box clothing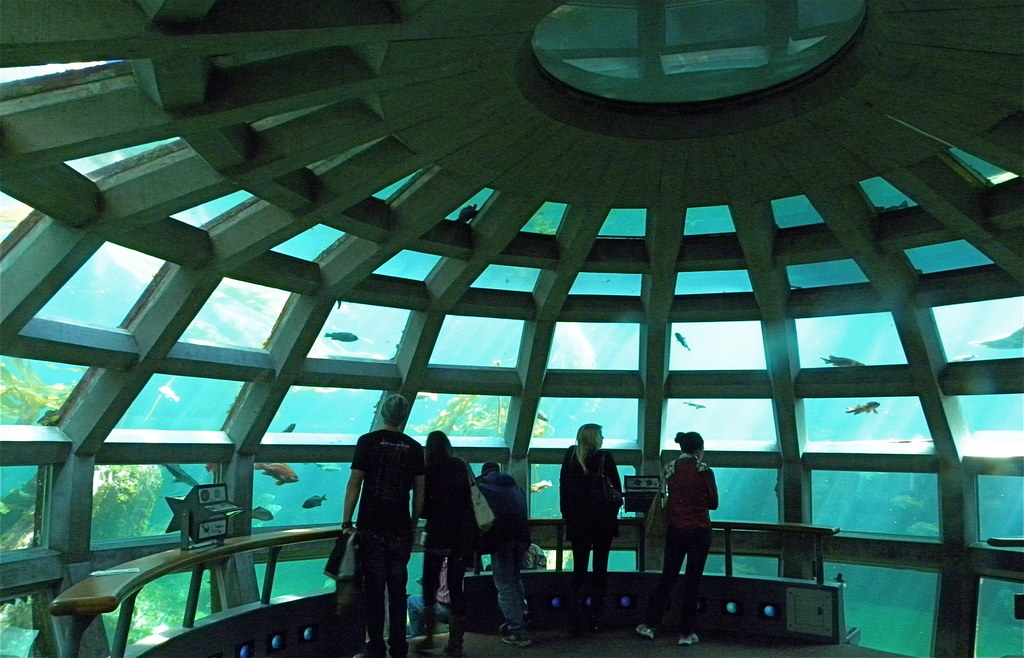
493, 460, 524, 625
